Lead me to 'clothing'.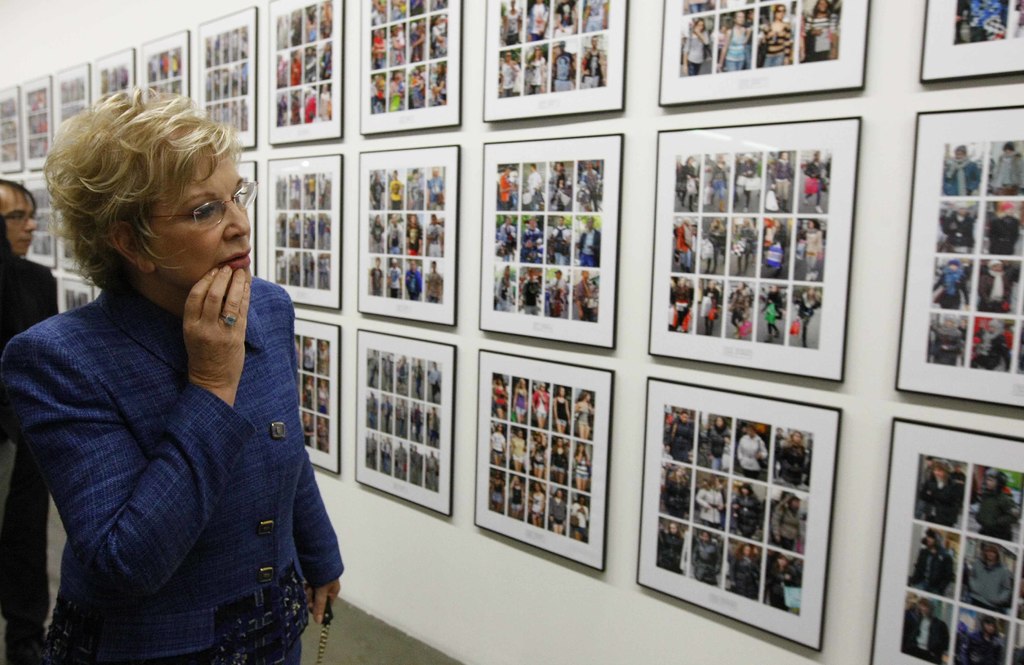
Lead to 502/60/518/97.
